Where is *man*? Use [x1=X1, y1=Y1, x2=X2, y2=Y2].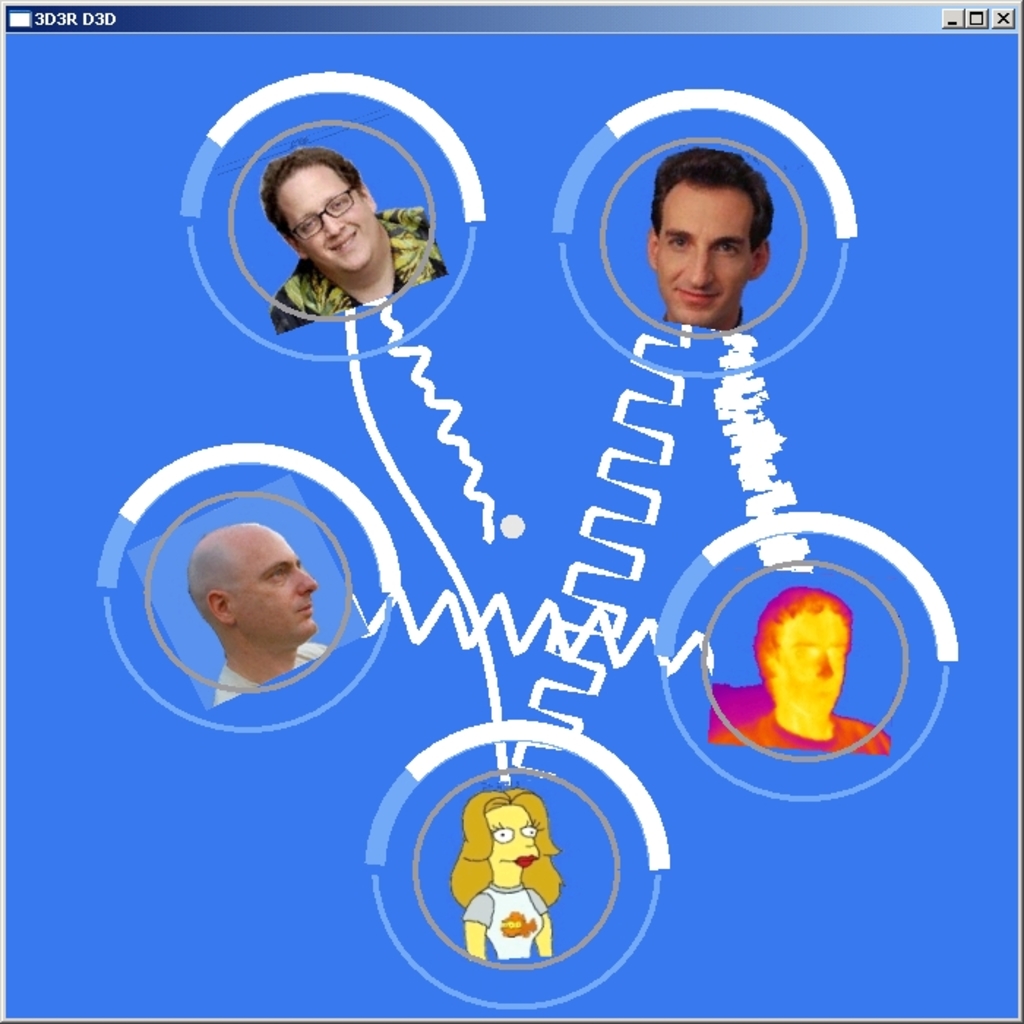
[x1=257, y1=146, x2=449, y2=336].
